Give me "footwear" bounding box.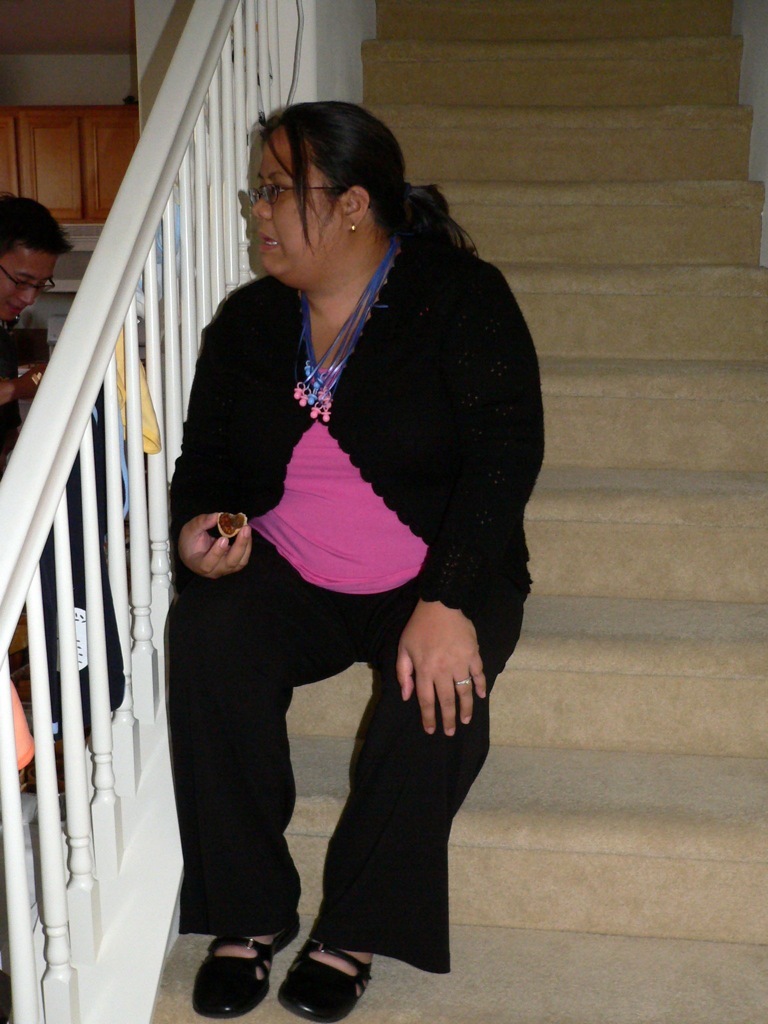
<region>192, 893, 299, 1011</region>.
